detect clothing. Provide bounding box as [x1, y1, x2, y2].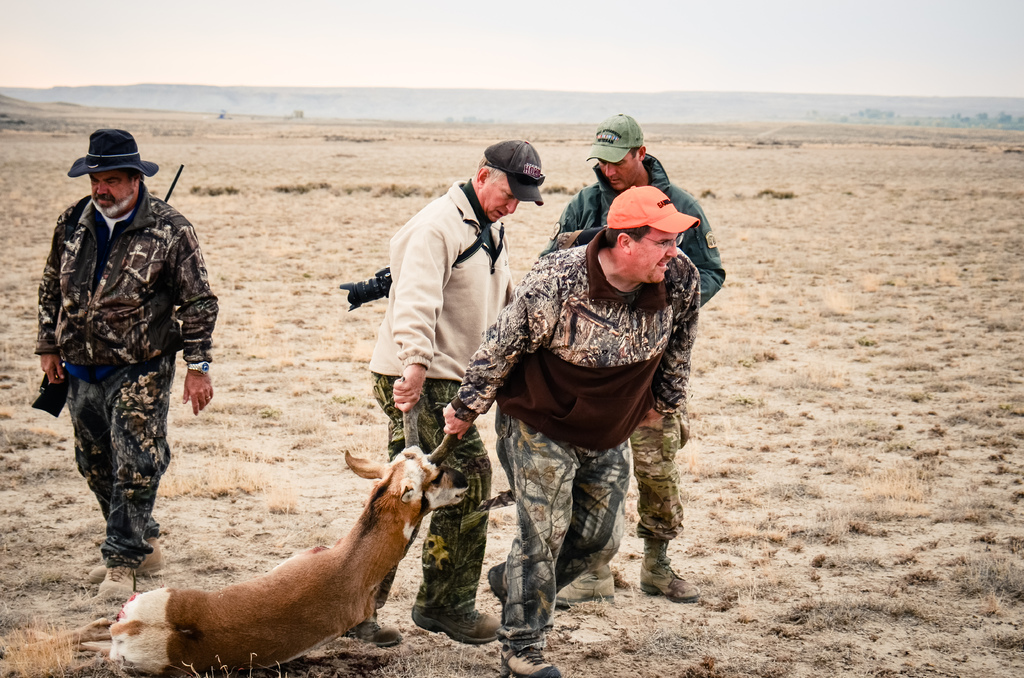
[363, 180, 514, 625].
